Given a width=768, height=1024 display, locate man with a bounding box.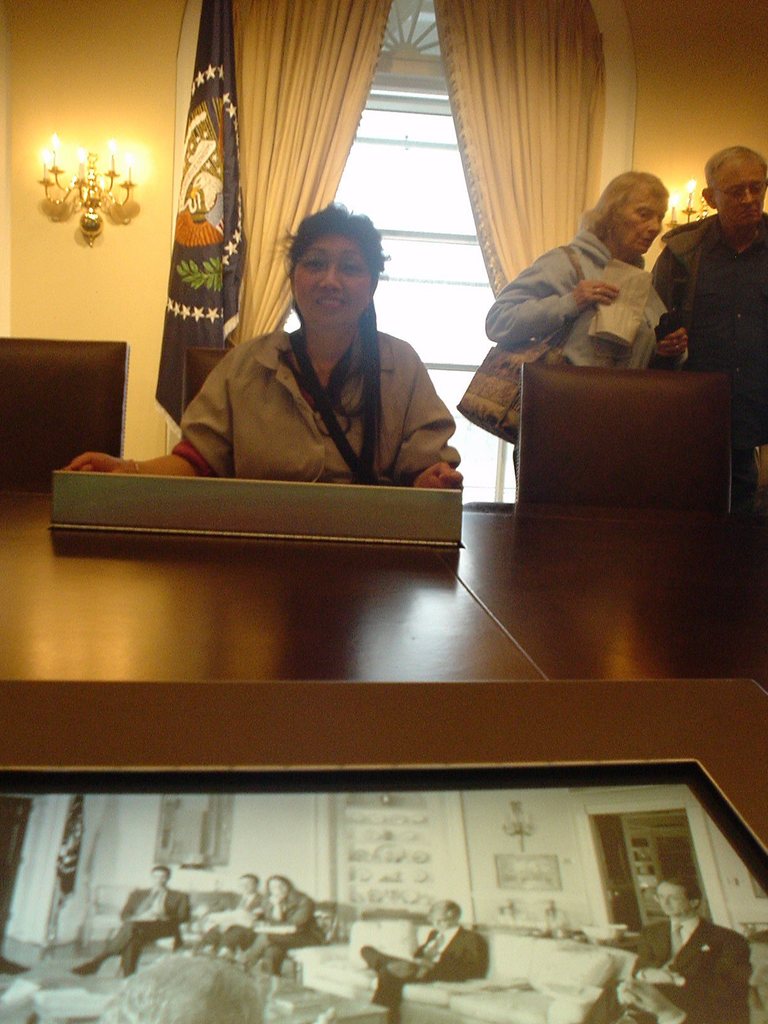
Located: rect(672, 150, 767, 397).
